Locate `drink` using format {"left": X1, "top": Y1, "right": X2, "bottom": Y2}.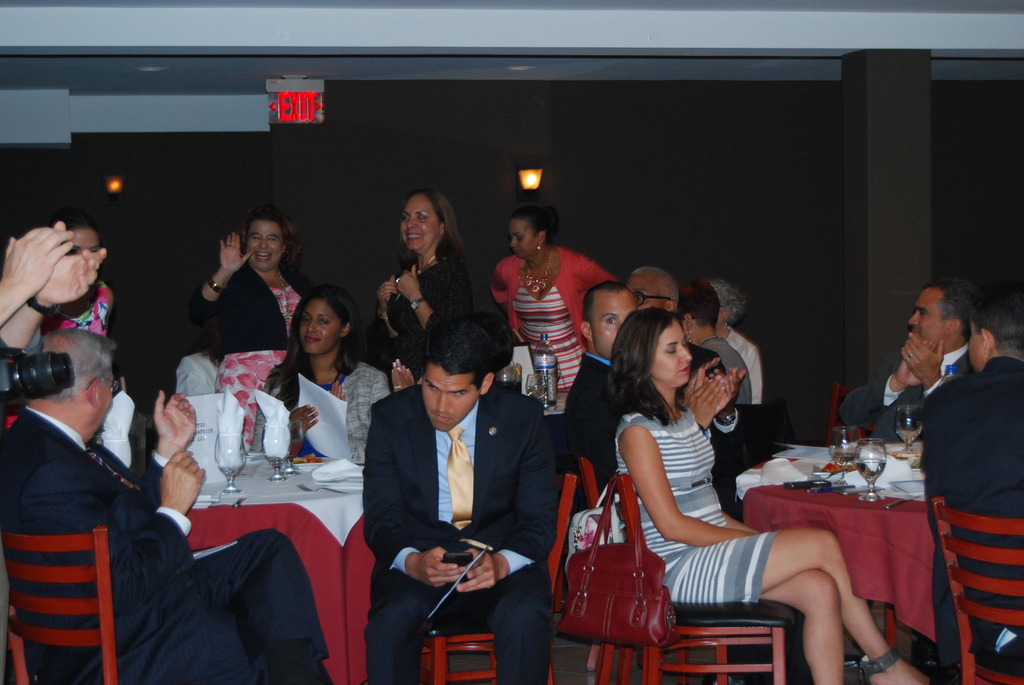
{"left": 854, "top": 457, "right": 883, "bottom": 481}.
